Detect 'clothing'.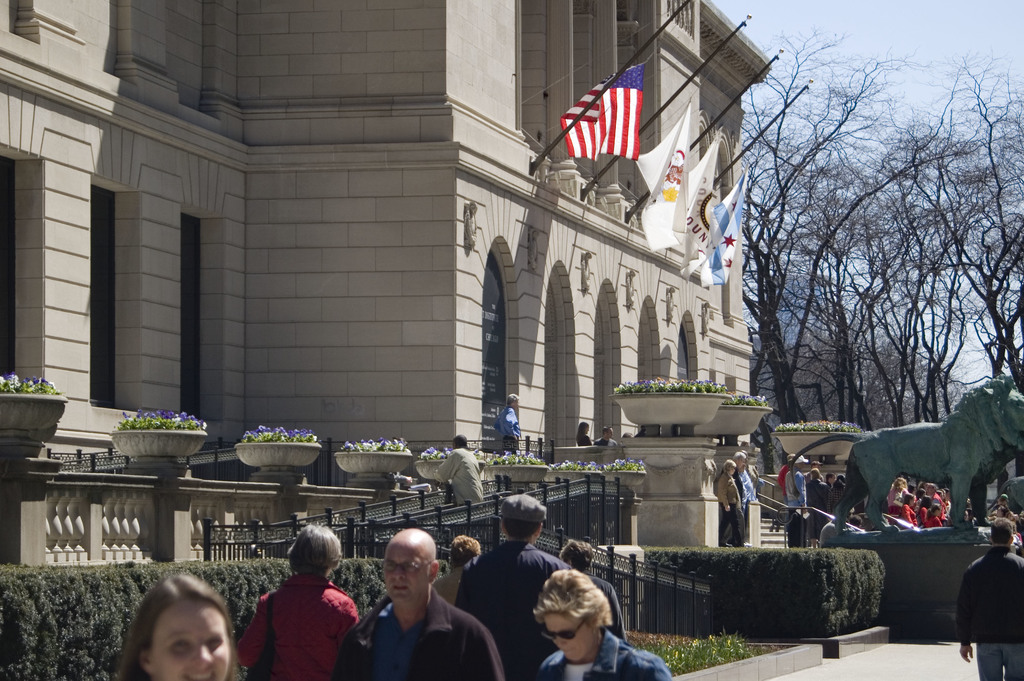
Detected at locate(716, 470, 741, 543).
